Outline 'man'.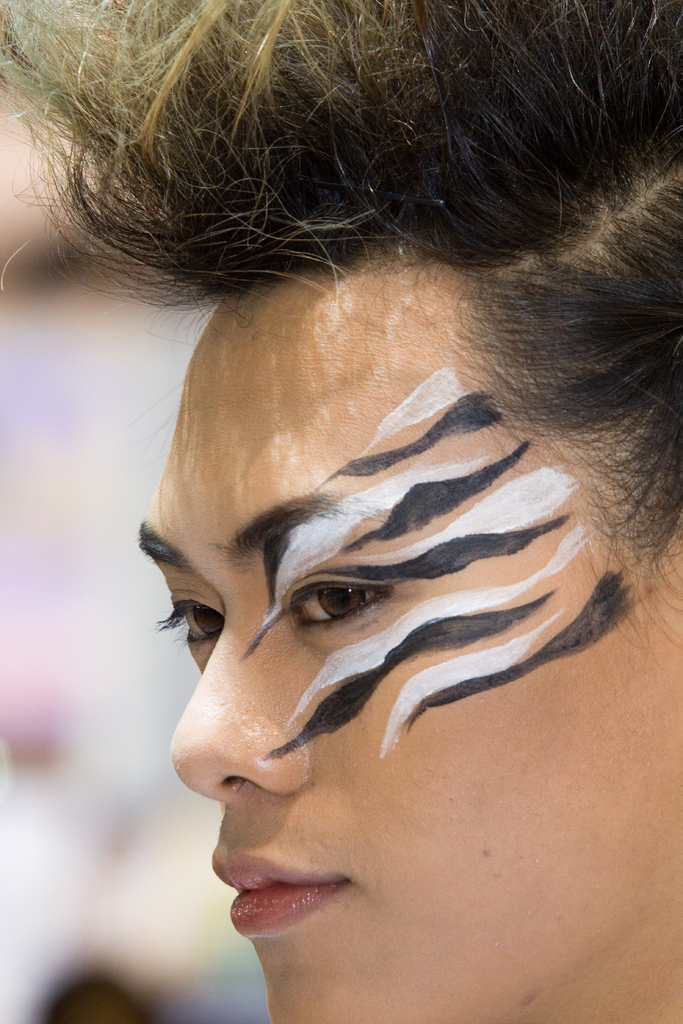
Outline: crop(0, 0, 682, 1023).
